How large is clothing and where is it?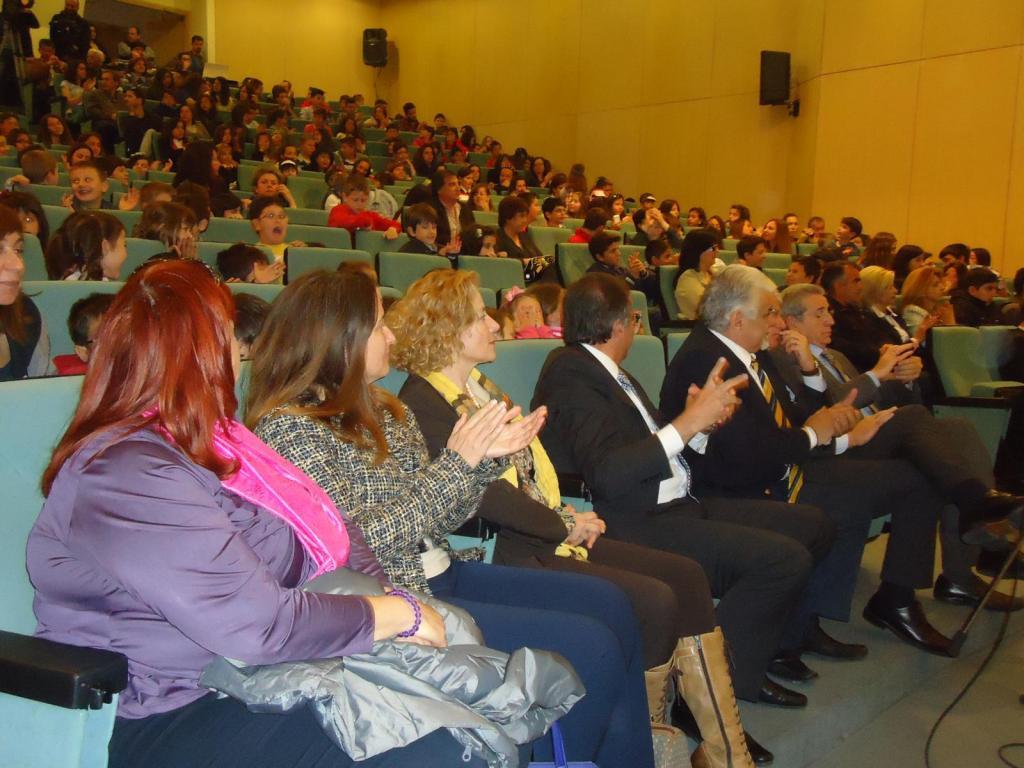
Bounding box: Rect(51, 346, 90, 374).
